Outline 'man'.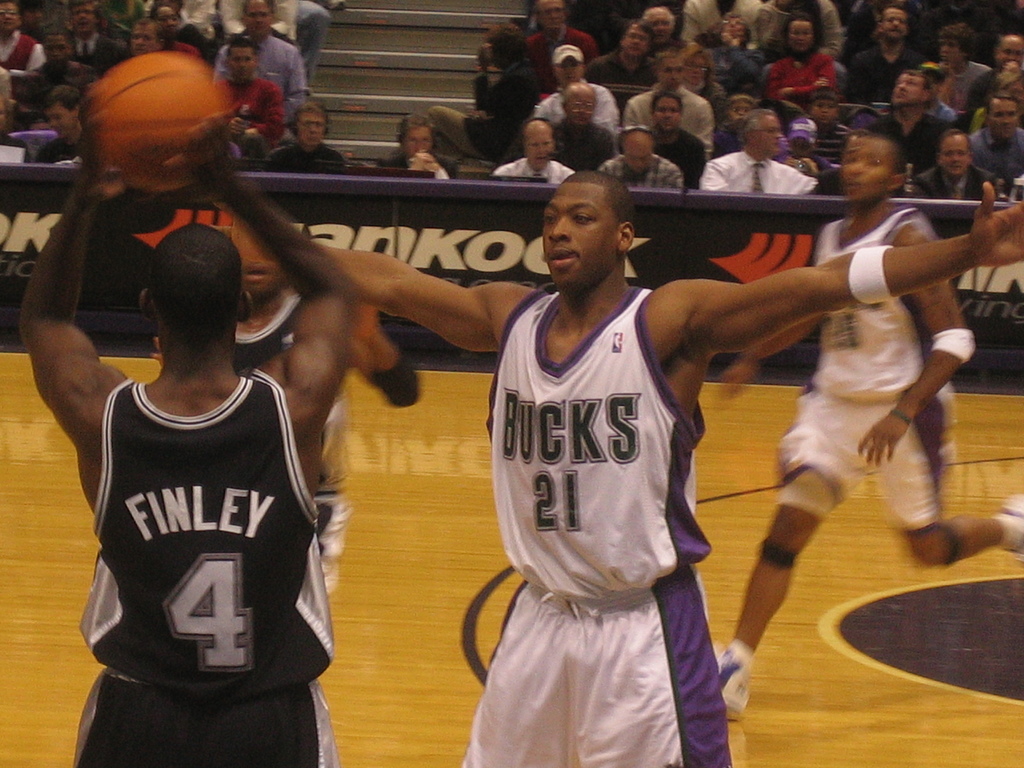
Outline: 912,122,990,205.
